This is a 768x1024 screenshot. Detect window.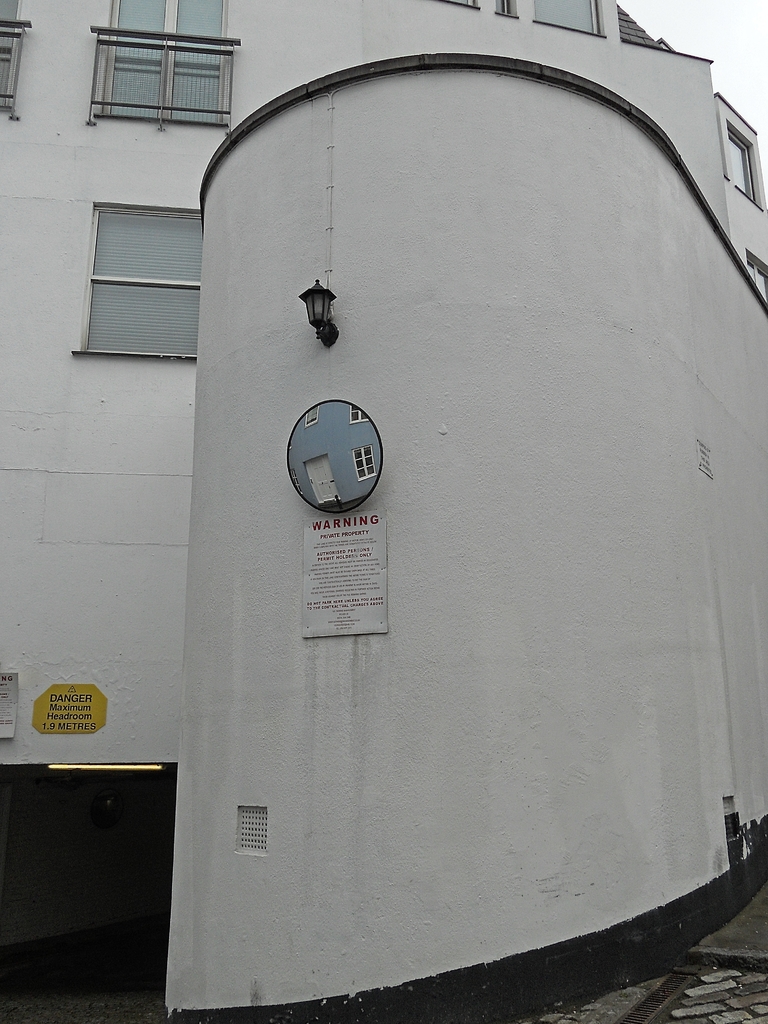
bbox=(532, 0, 600, 31).
